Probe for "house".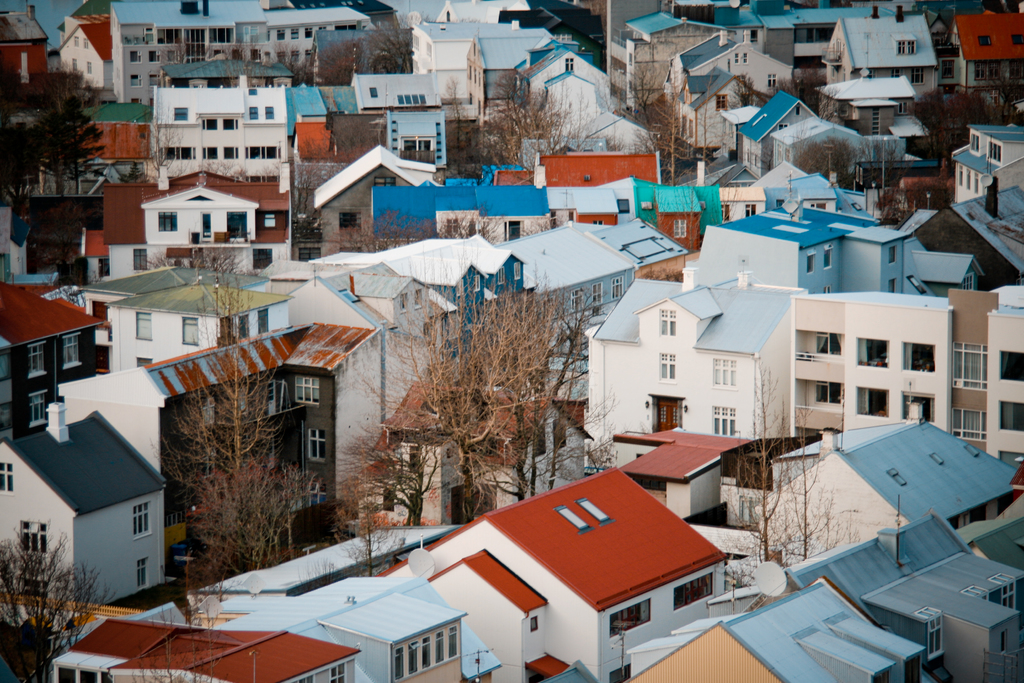
Probe result: [12, 268, 102, 431].
